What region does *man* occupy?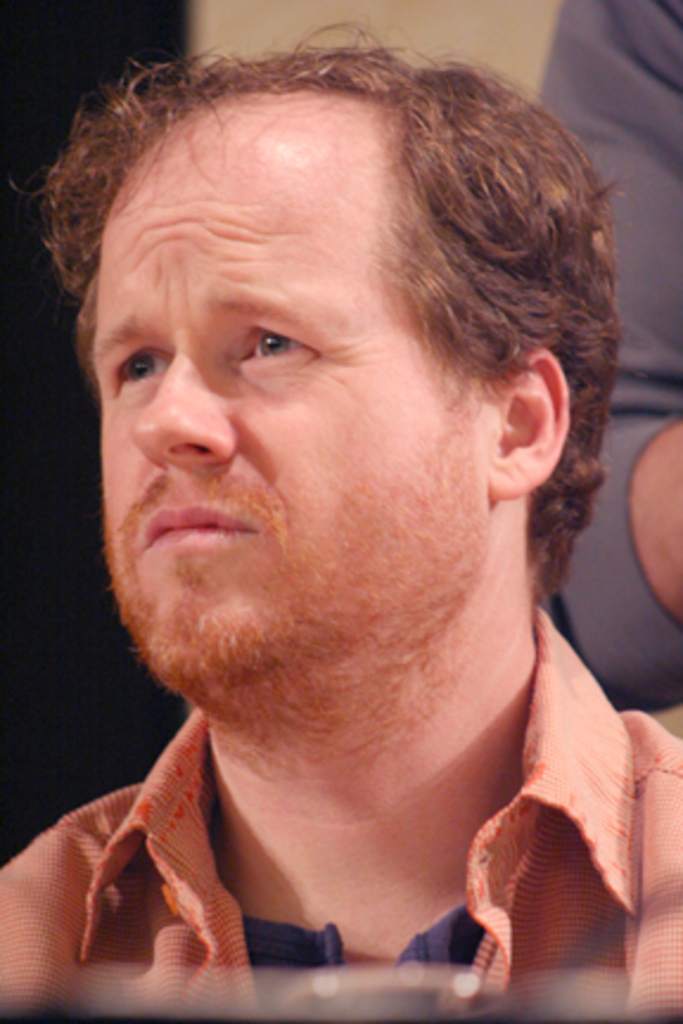
box(0, 45, 674, 996).
